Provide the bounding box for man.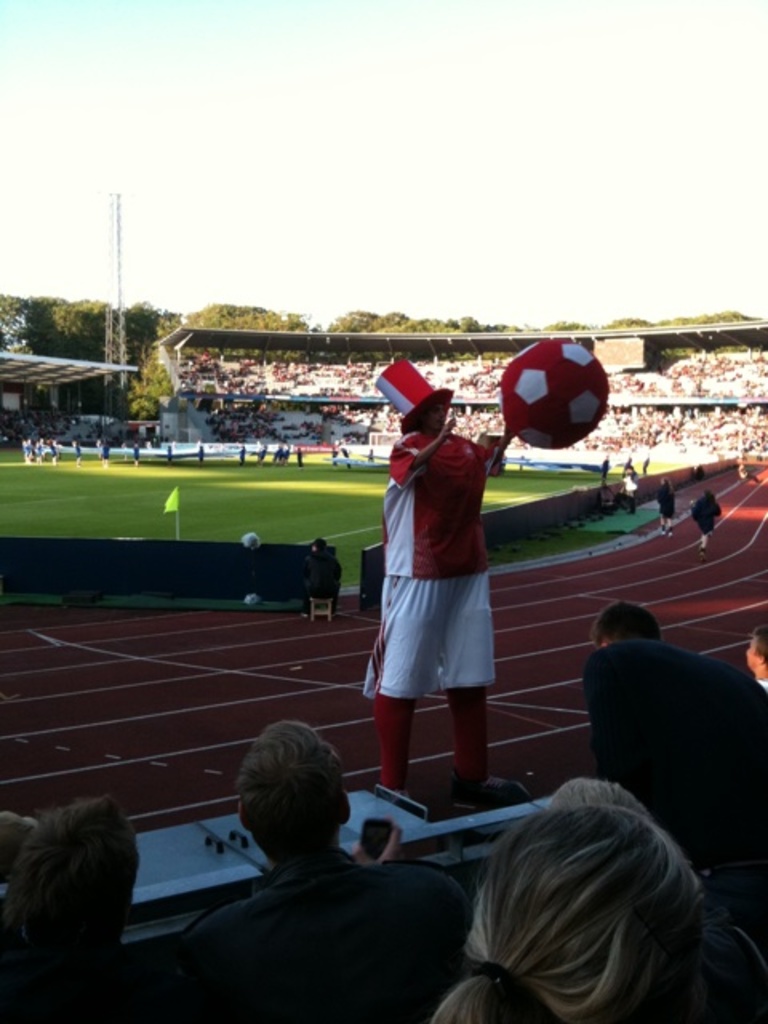
Rect(118, 723, 490, 1011).
